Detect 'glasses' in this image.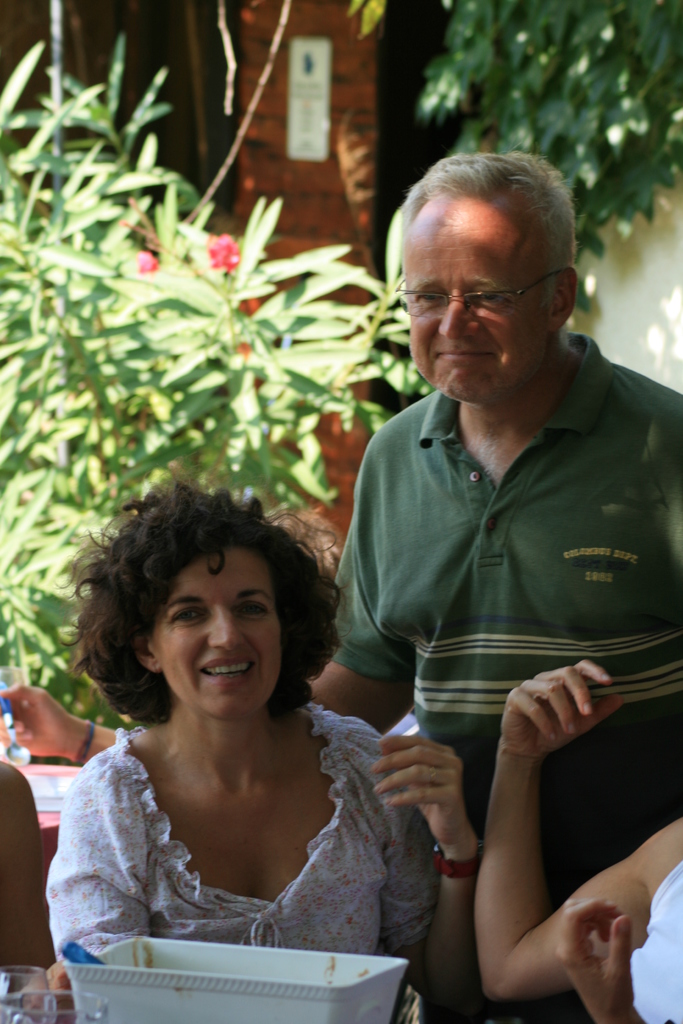
Detection: Rect(398, 266, 572, 321).
